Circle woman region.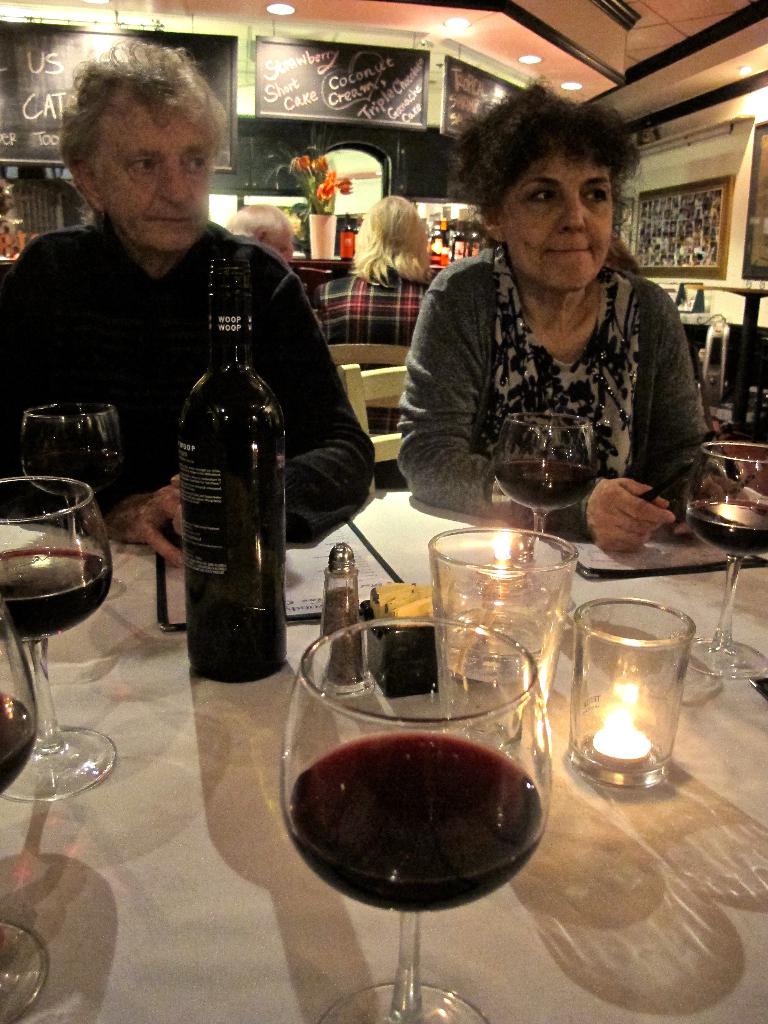
Region: (x1=312, y1=192, x2=432, y2=346).
